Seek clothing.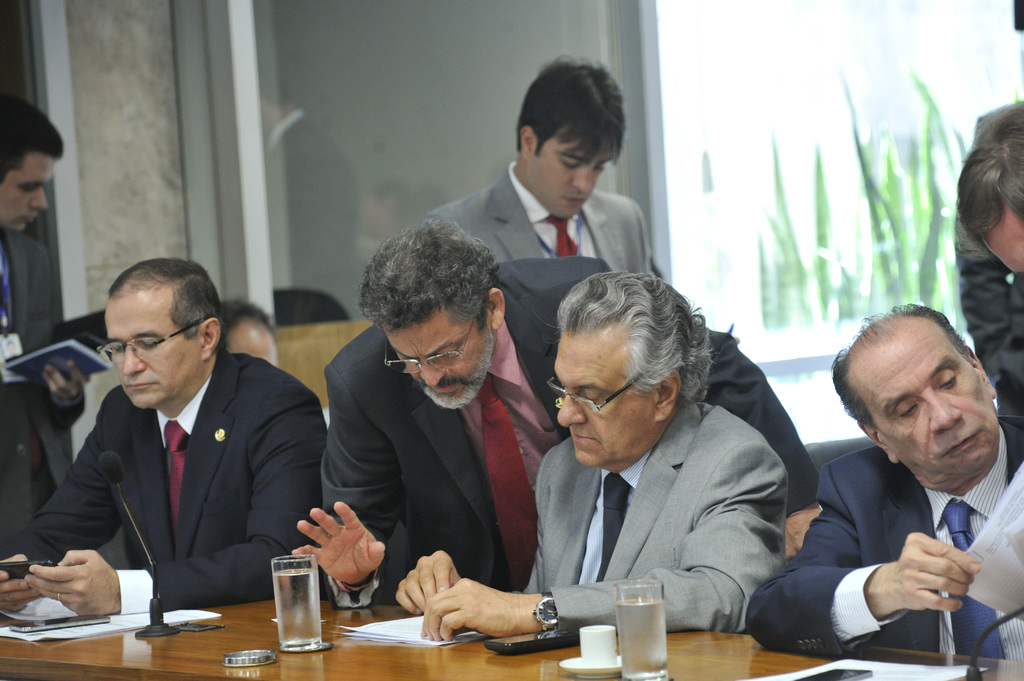
l=516, t=384, r=781, b=641.
